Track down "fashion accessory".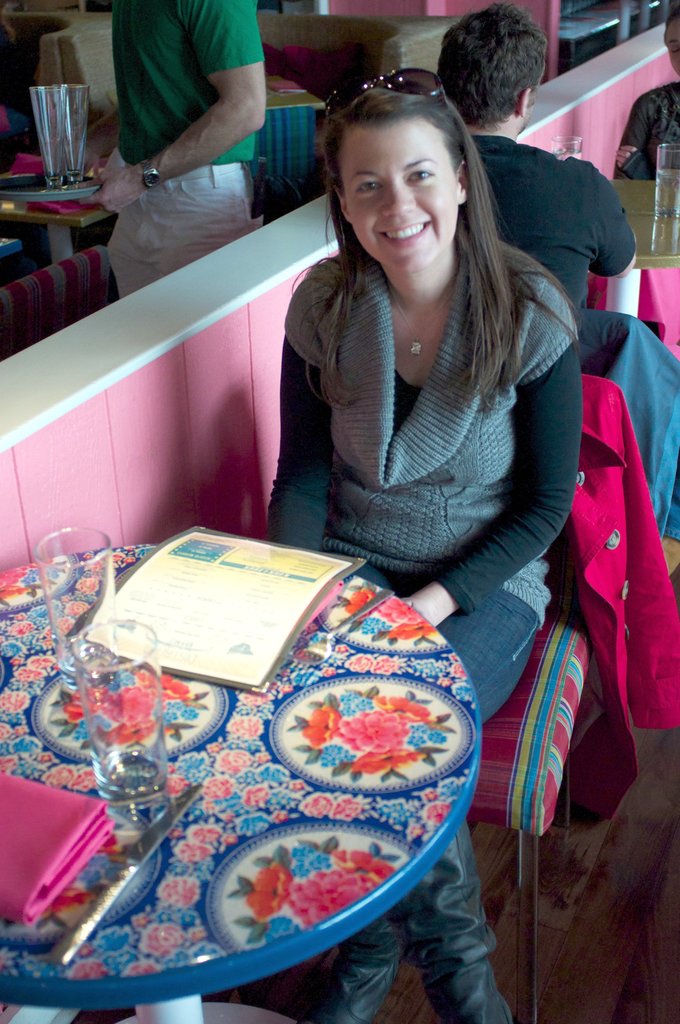
Tracked to box(325, 68, 446, 119).
